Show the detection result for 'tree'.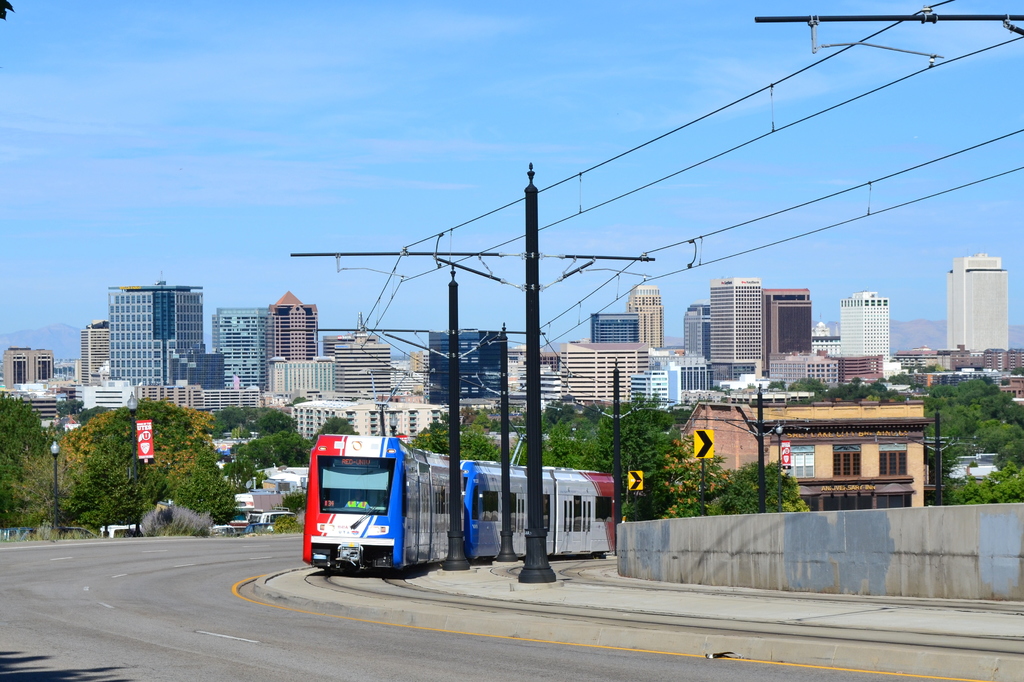
[left=856, top=384, right=899, bottom=405].
